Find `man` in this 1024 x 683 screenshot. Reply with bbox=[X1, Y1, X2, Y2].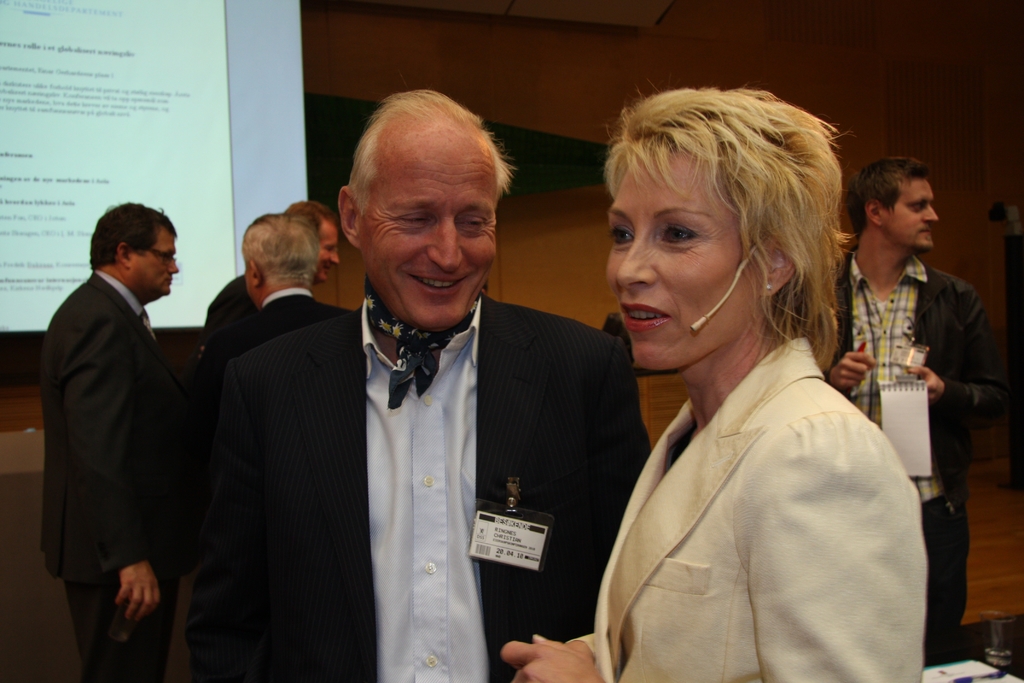
bbox=[25, 174, 223, 661].
